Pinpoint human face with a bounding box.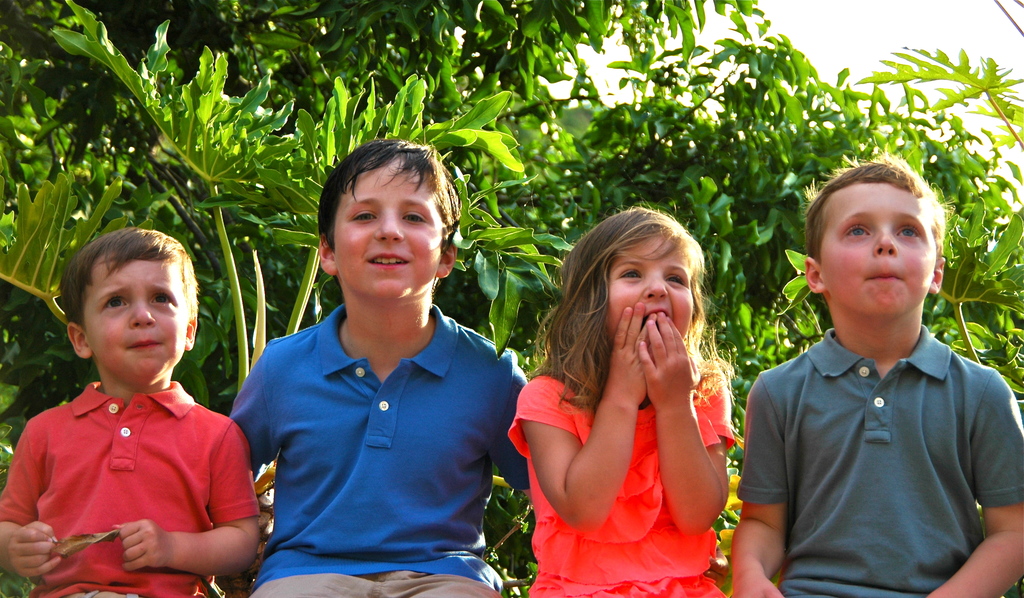
BBox(84, 258, 184, 376).
